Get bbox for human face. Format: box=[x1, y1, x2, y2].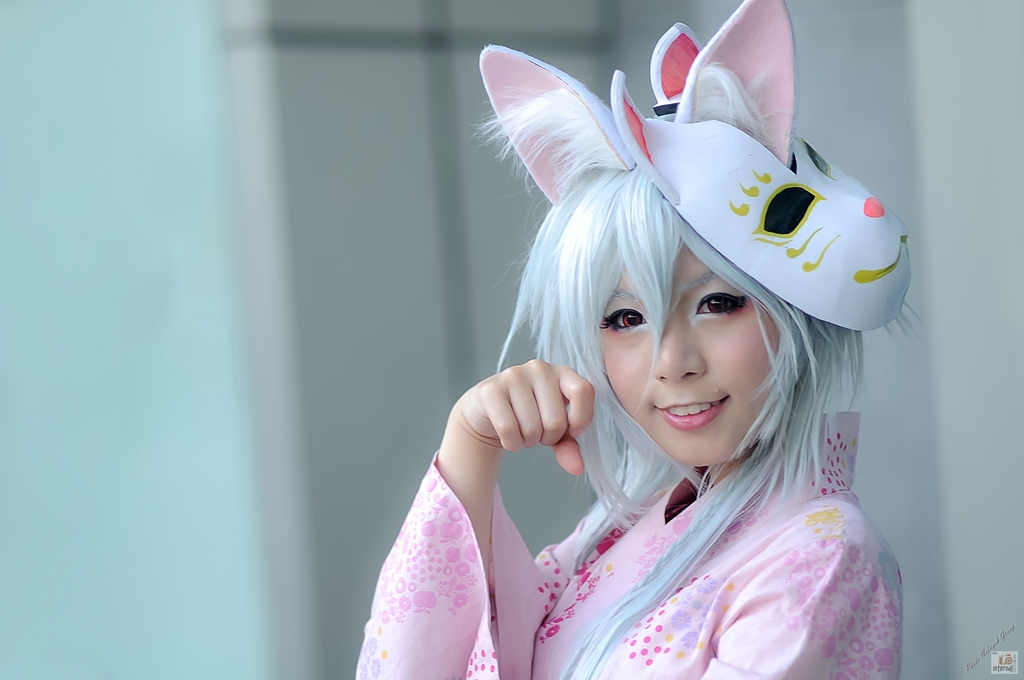
box=[604, 240, 797, 466].
